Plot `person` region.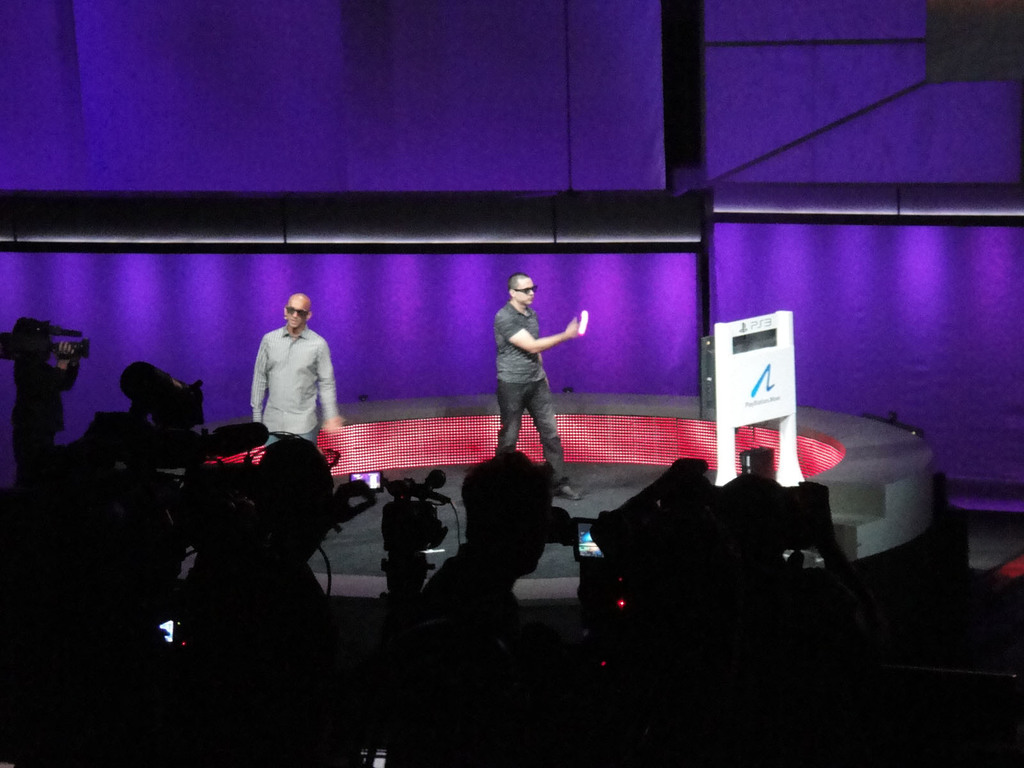
Plotted at bbox=(6, 316, 75, 463).
